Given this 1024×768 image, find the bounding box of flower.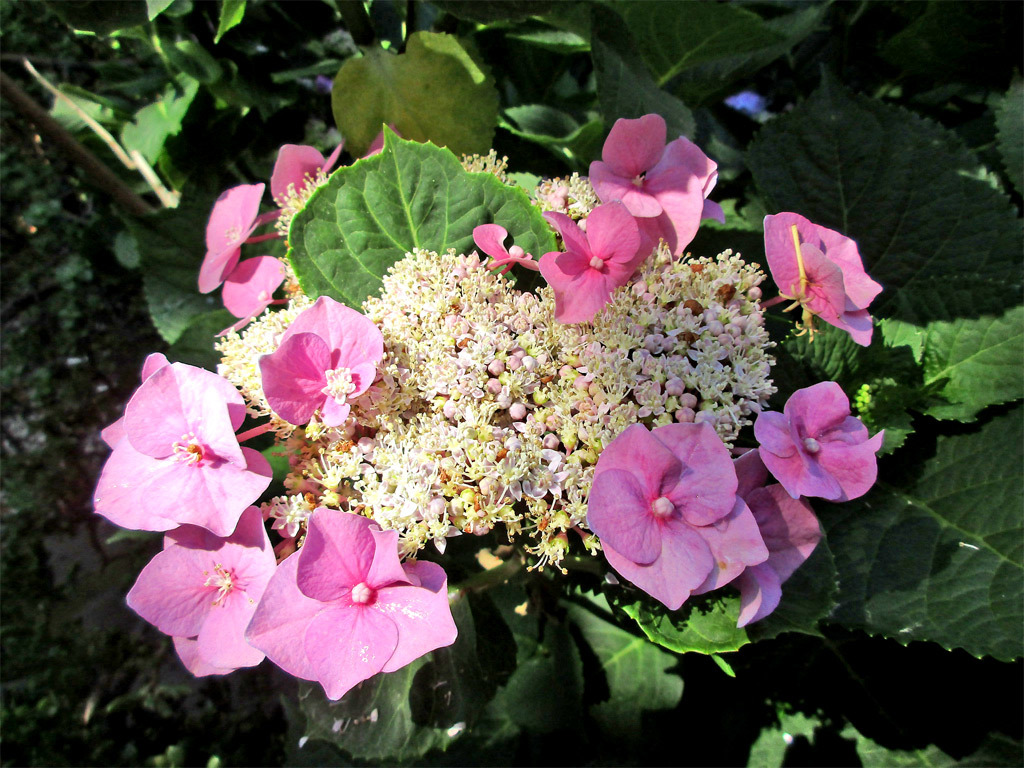
left=238, top=502, right=464, bottom=700.
